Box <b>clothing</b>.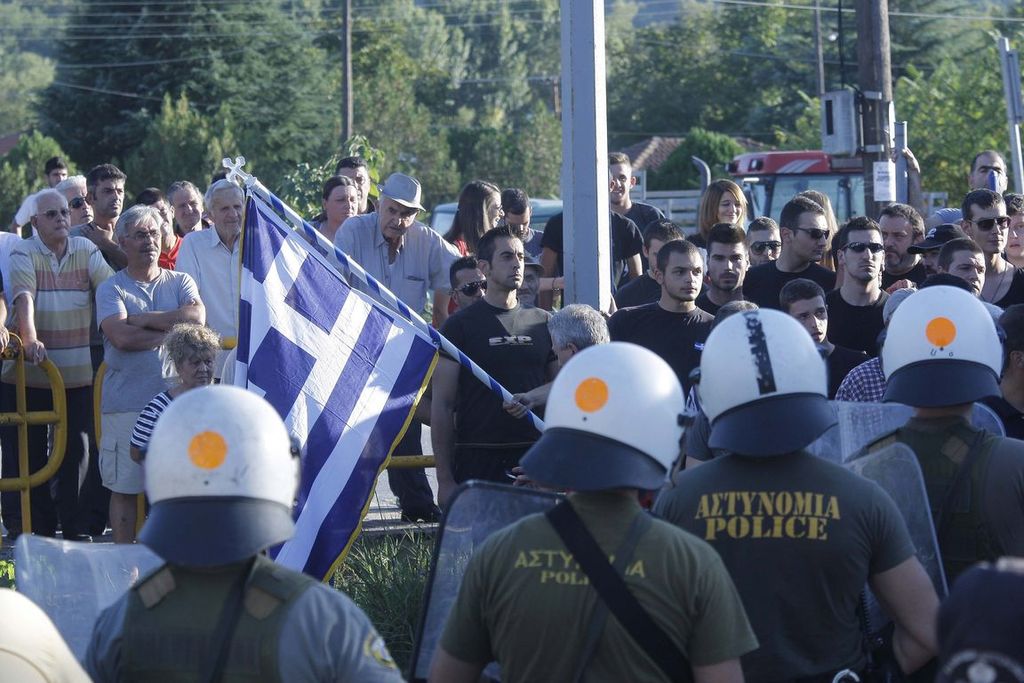
(644, 437, 923, 682).
